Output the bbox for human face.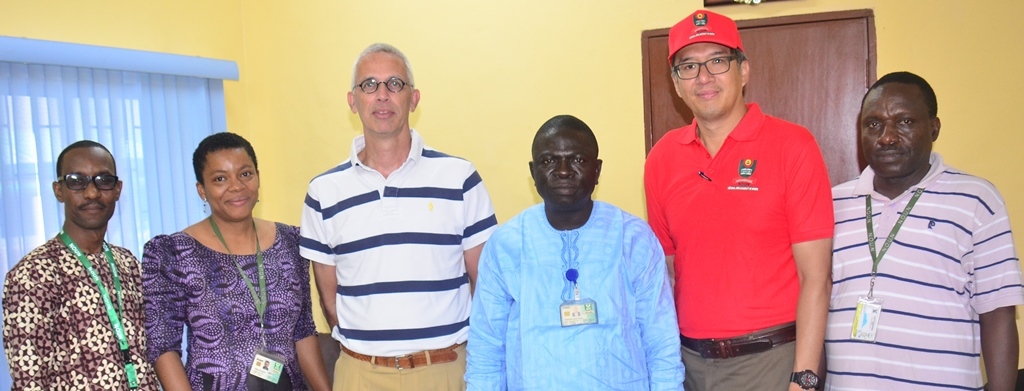
860, 85, 929, 174.
